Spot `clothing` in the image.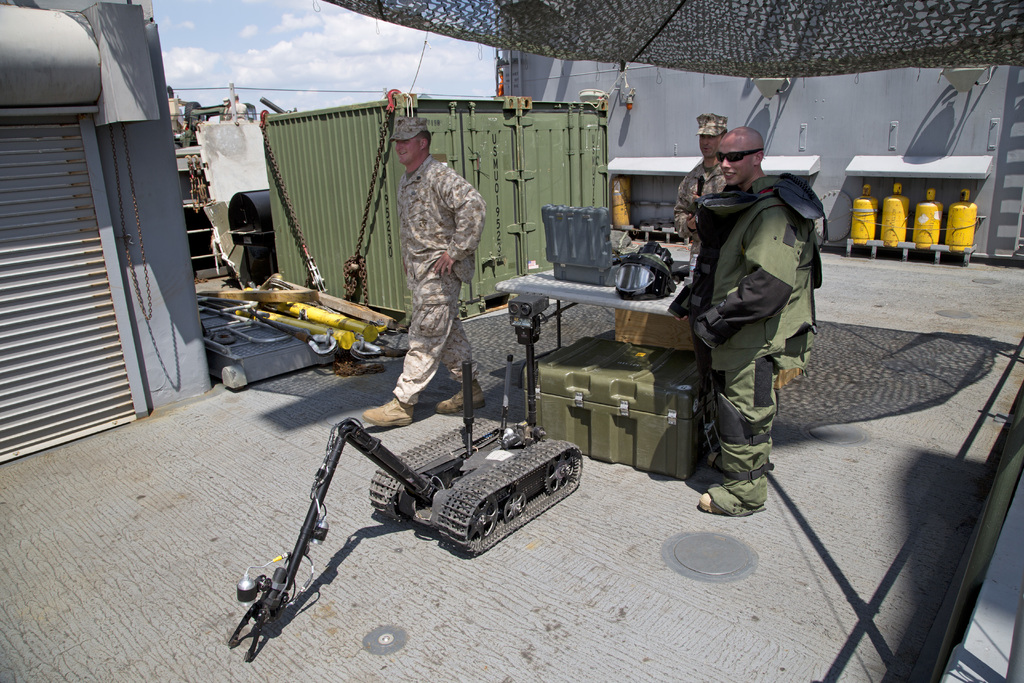
`clothing` found at 658/113/844/502.
